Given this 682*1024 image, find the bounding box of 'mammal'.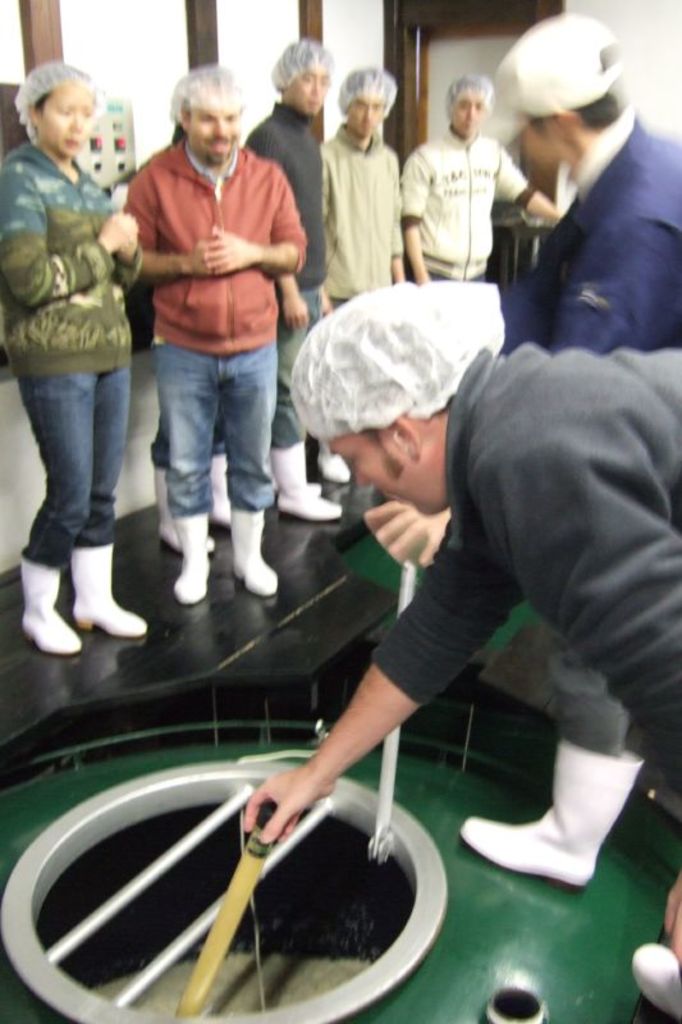
<region>362, 14, 681, 883</region>.
